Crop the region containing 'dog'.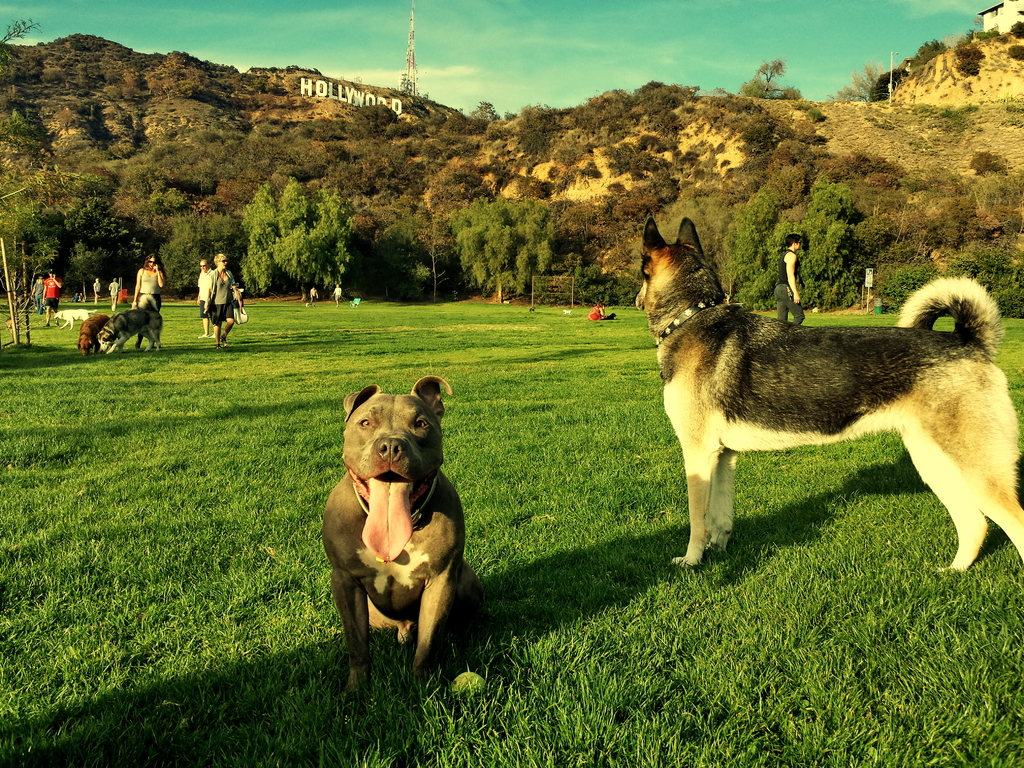
Crop region: [x1=562, y1=308, x2=571, y2=317].
